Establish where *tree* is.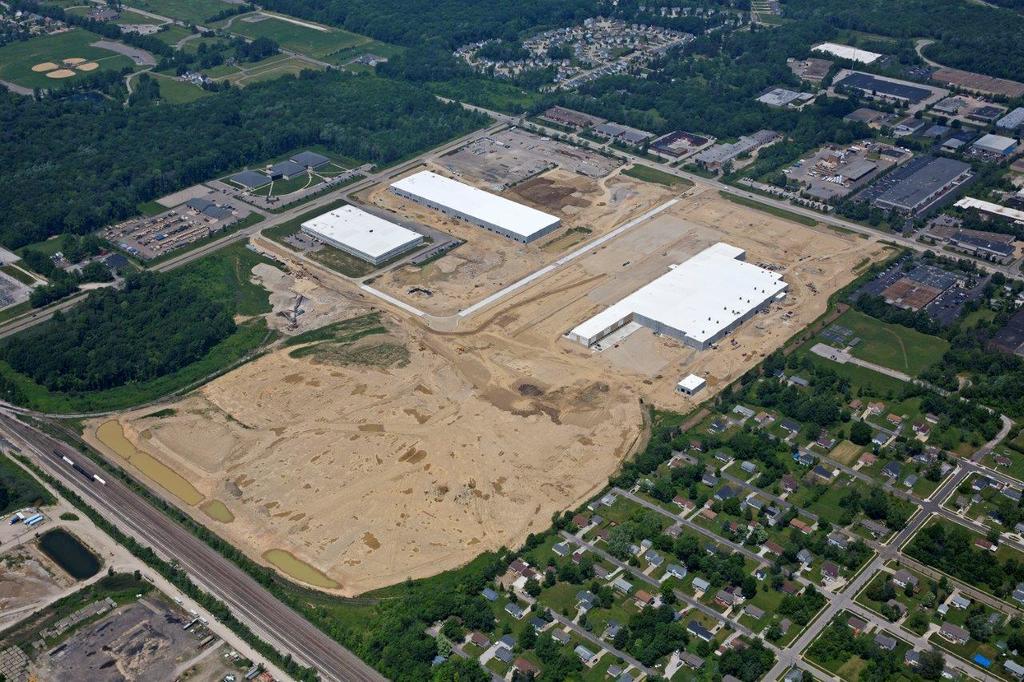
Established at left=102, top=558, right=115, bottom=590.
